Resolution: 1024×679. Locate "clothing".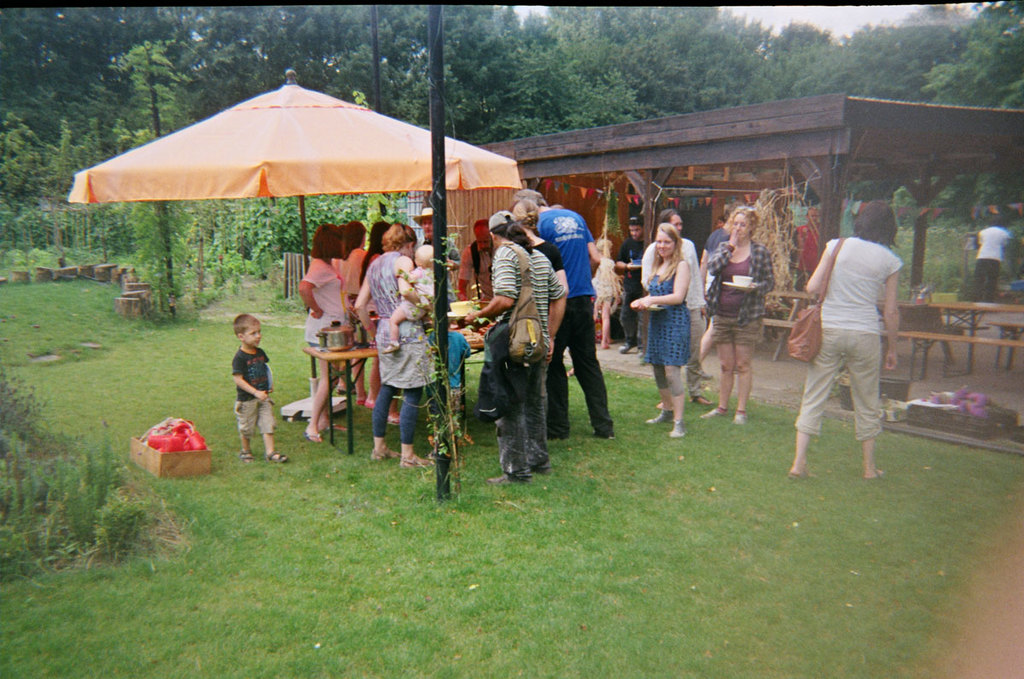
locate(587, 257, 614, 303).
